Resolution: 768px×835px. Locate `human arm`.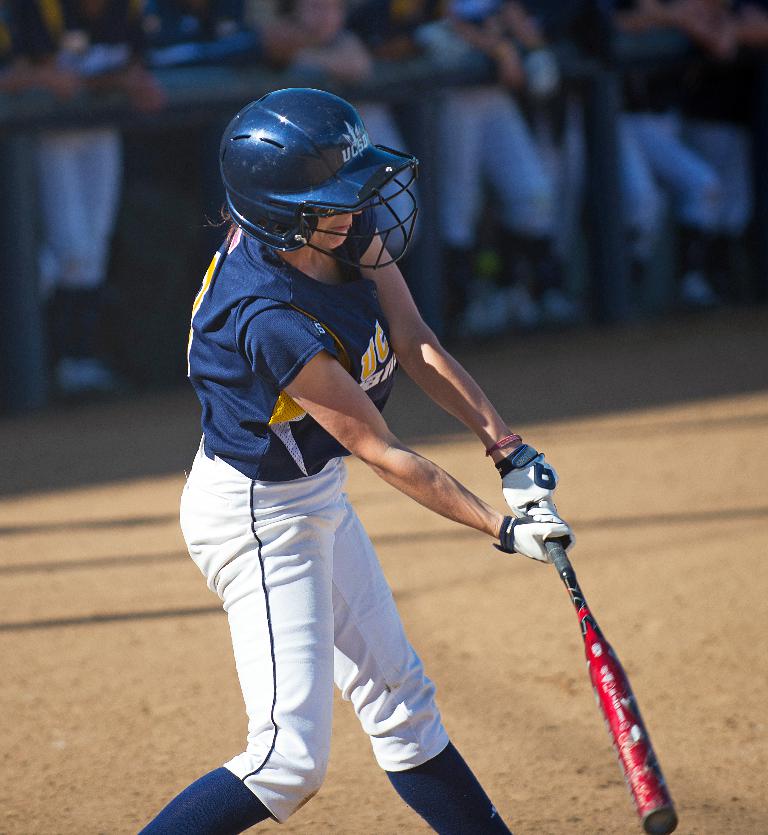
bbox(0, 62, 77, 102).
